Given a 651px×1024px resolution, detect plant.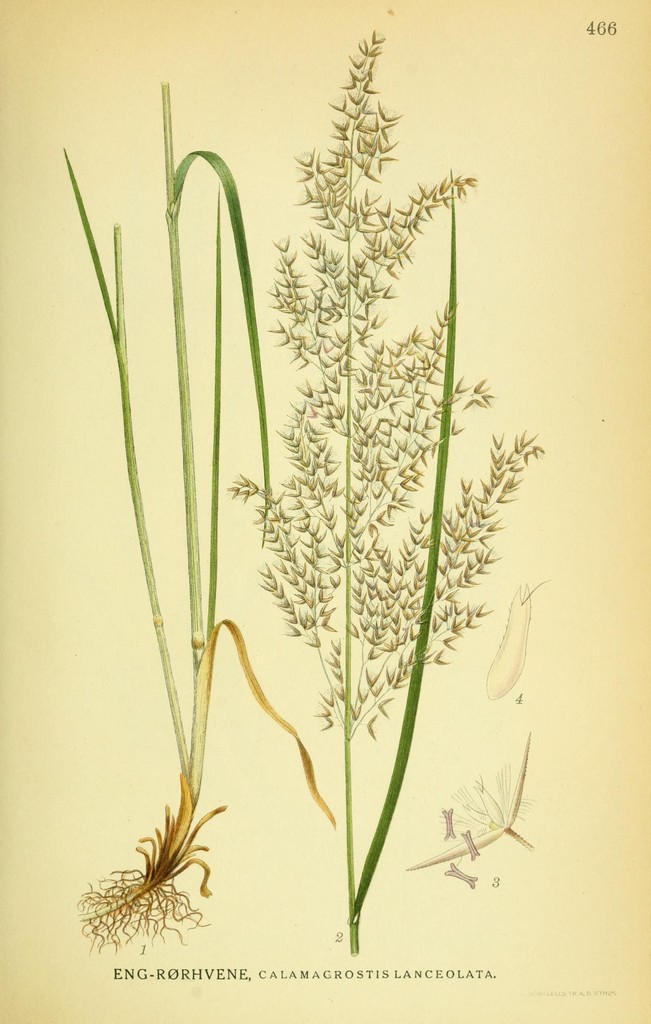
rect(225, 33, 543, 955).
